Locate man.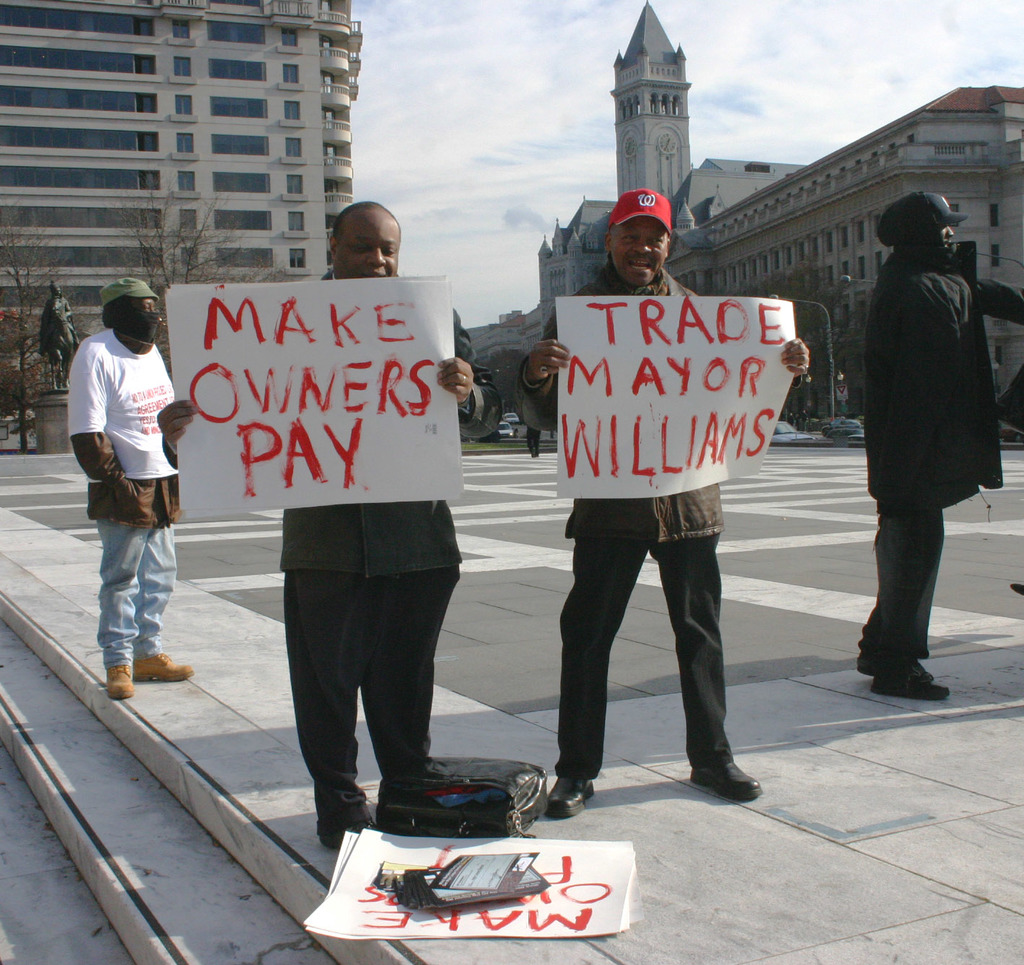
Bounding box: 521,182,813,820.
